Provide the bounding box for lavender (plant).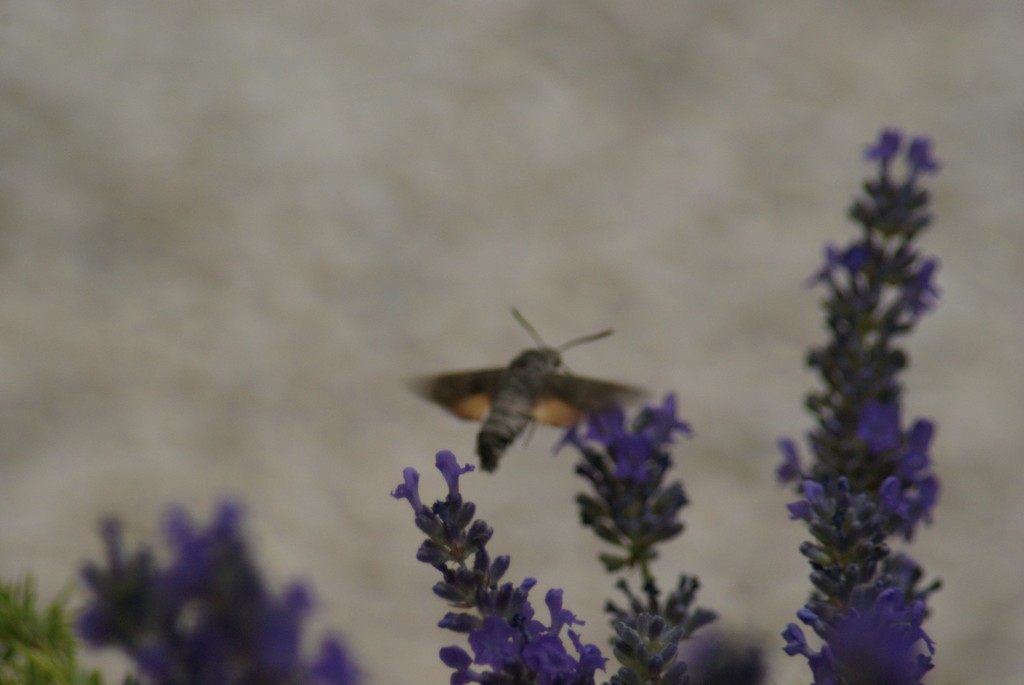
box(141, 483, 365, 684).
